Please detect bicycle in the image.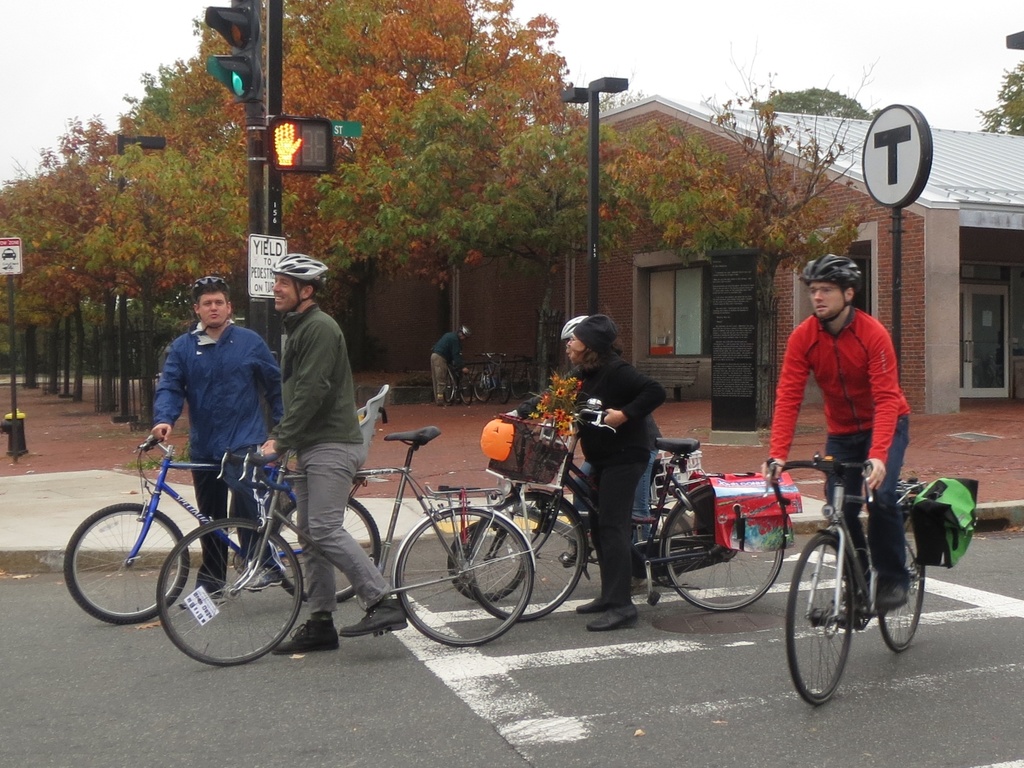
bbox=[463, 401, 785, 621].
